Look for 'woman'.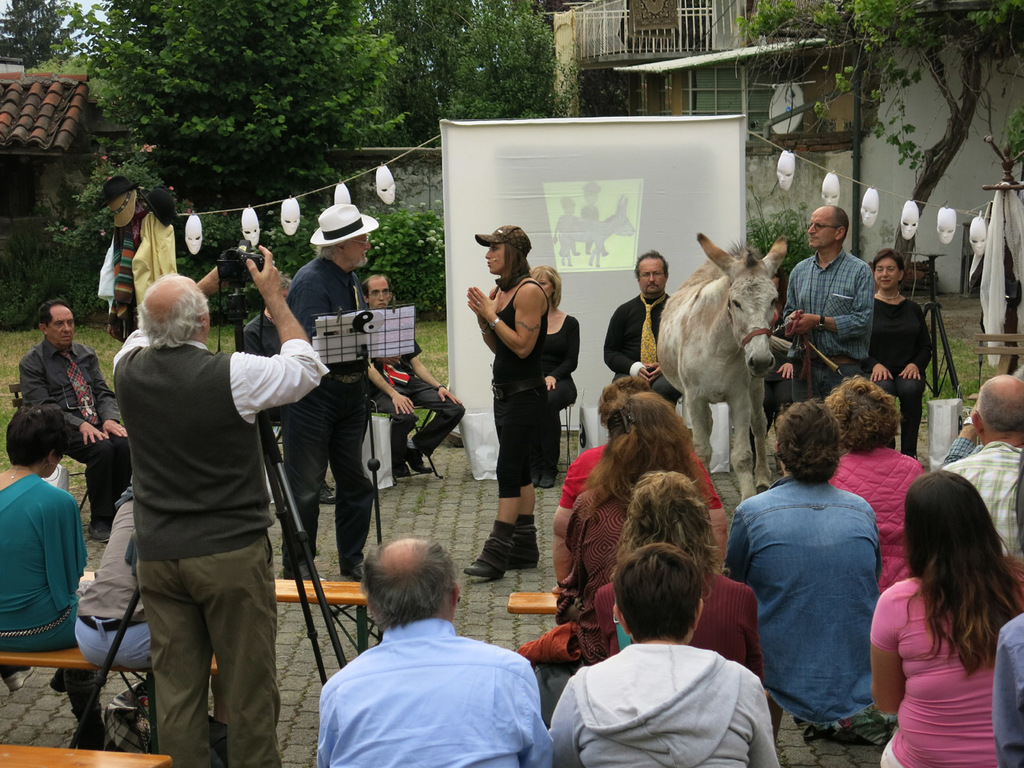
Found: locate(519, 262, 583, 491).
